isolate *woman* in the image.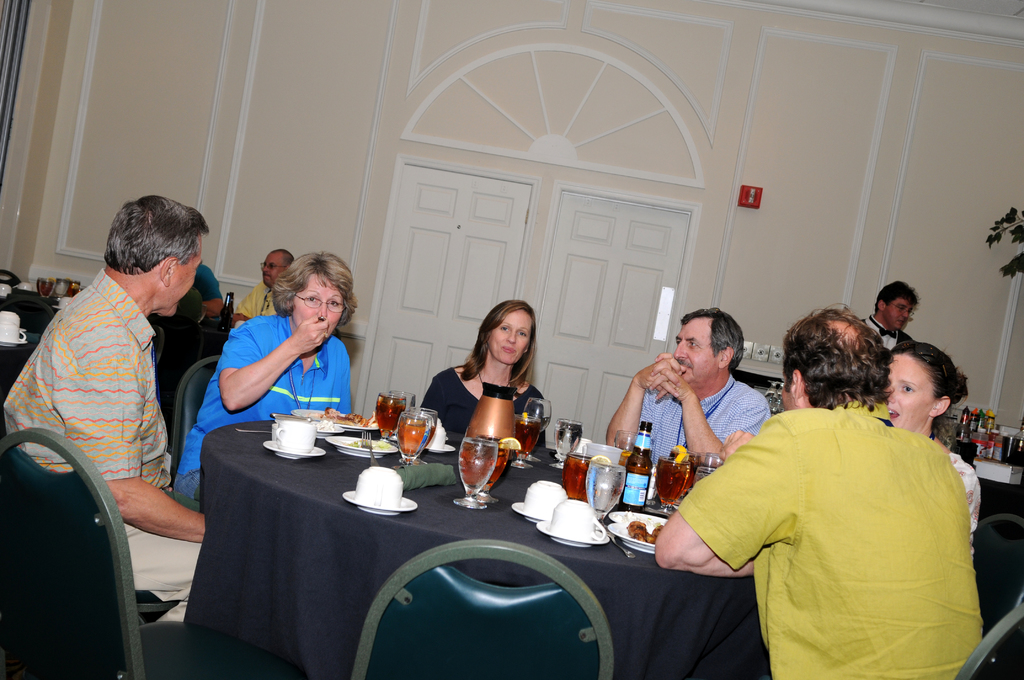
Isolated region: 422/294/547/448.
